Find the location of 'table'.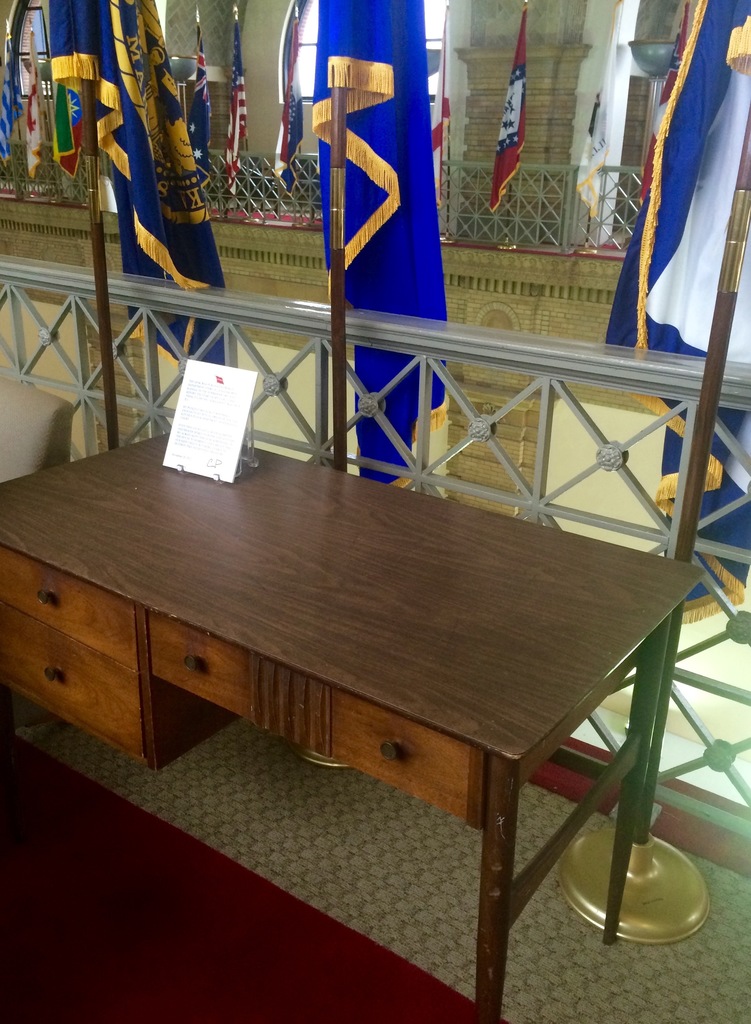
Location: l=0, t=433, r=709, b=1023.
